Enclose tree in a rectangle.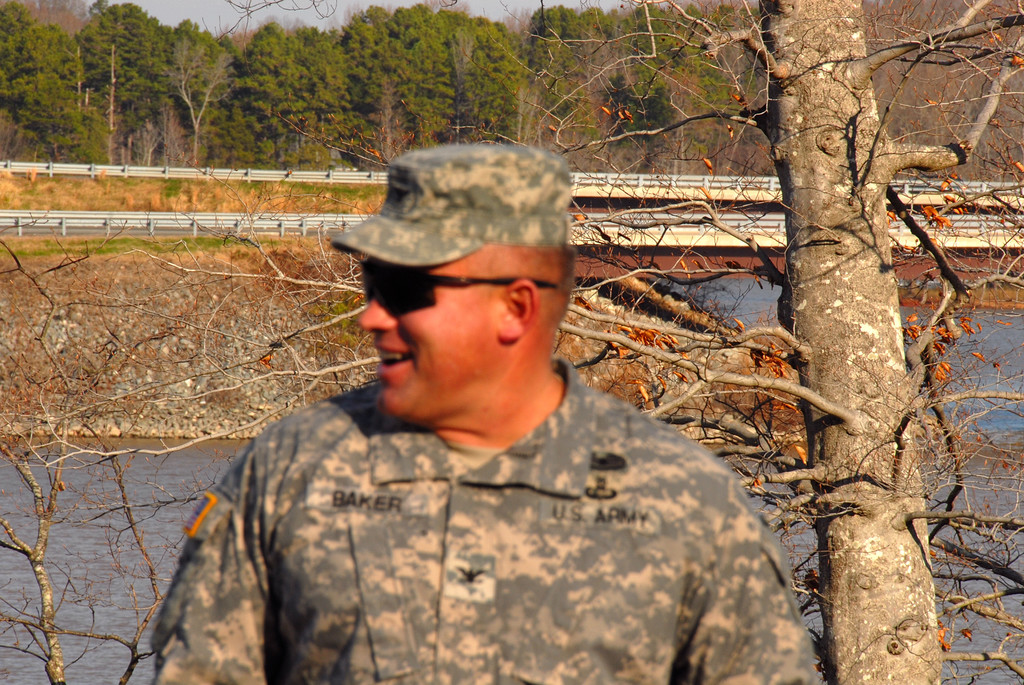
229:14:314:173.
